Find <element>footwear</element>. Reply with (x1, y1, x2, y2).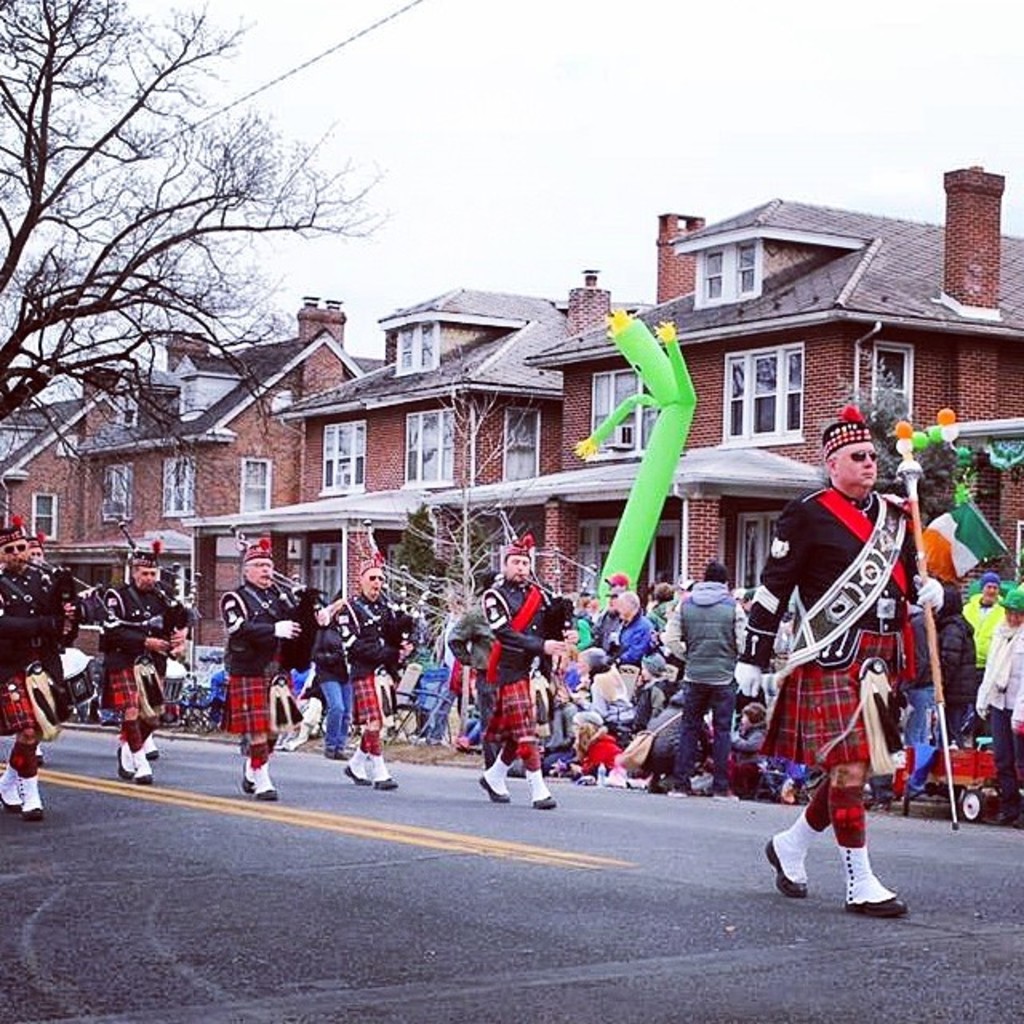
(117, 744, 154, 779).
